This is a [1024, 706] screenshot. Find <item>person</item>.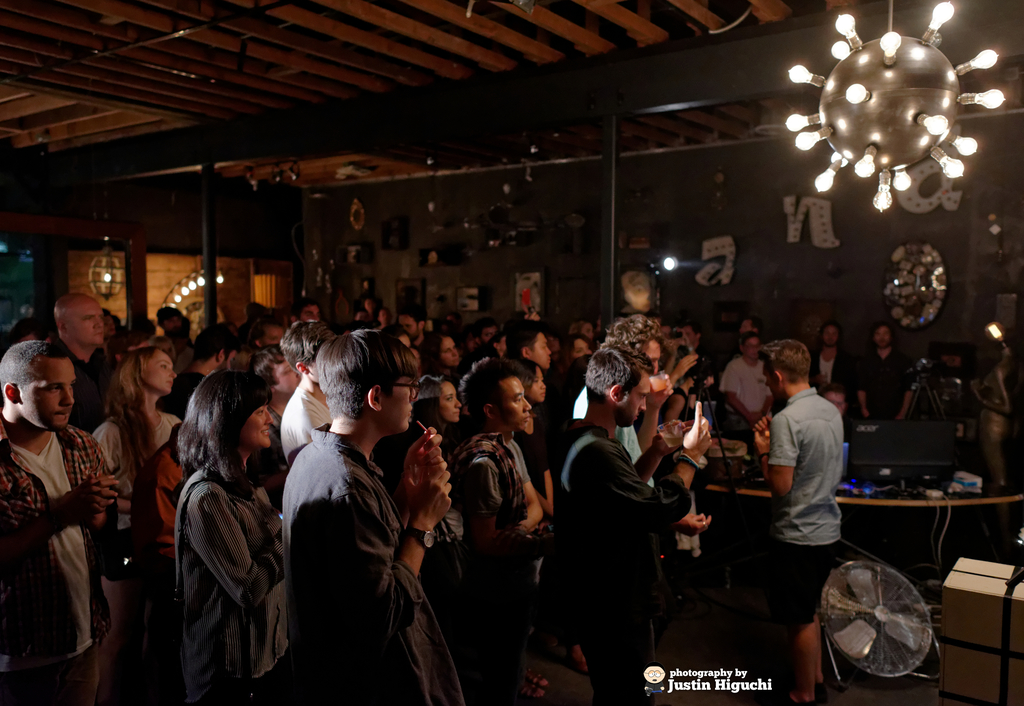
Bounding box: <region>860, 323, 926, 422</region>.
